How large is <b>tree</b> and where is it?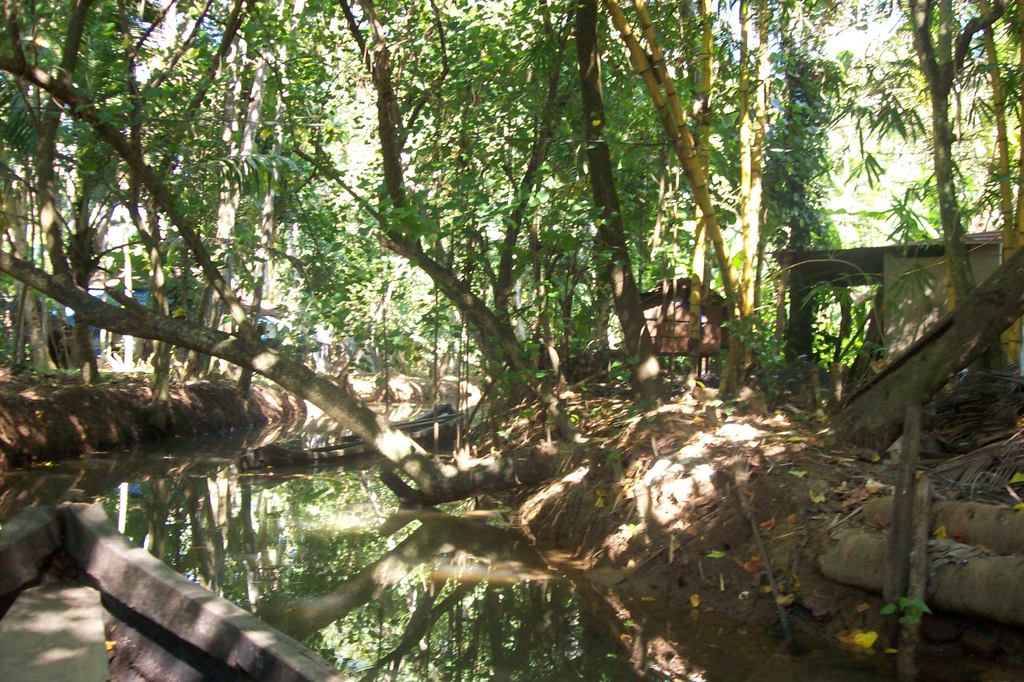
Bounding box: bbox=(339, 0, 673, 480).
